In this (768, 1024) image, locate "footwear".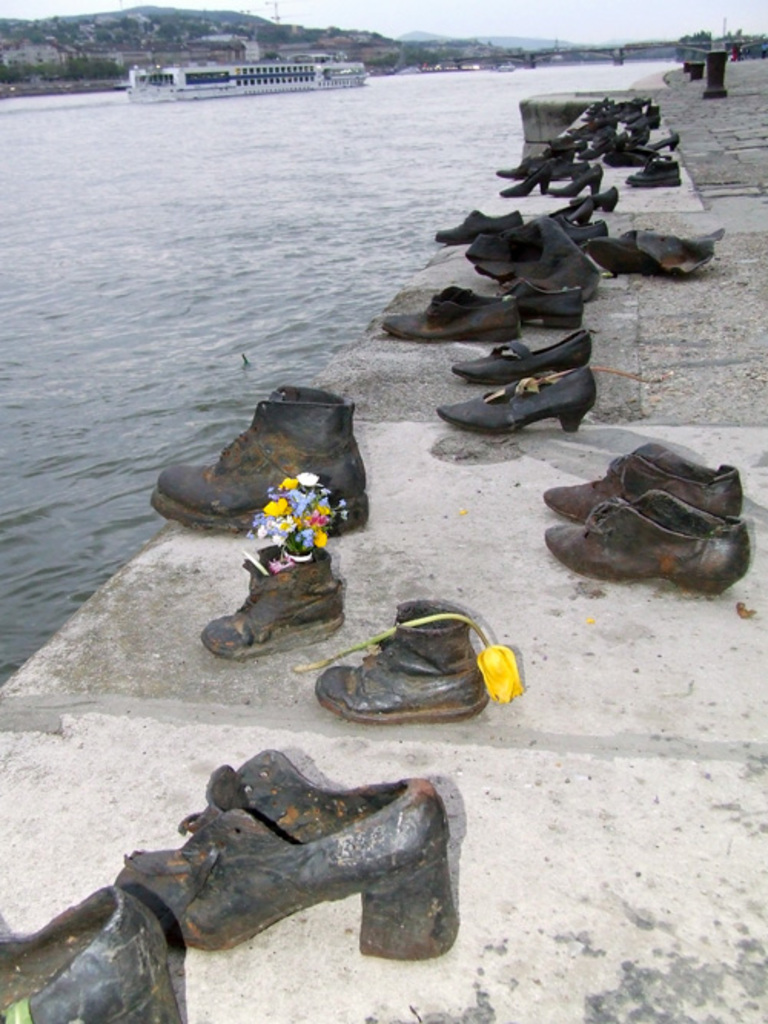
Bounding box: [x1=498, y1=158, x2=556, y2=195].
